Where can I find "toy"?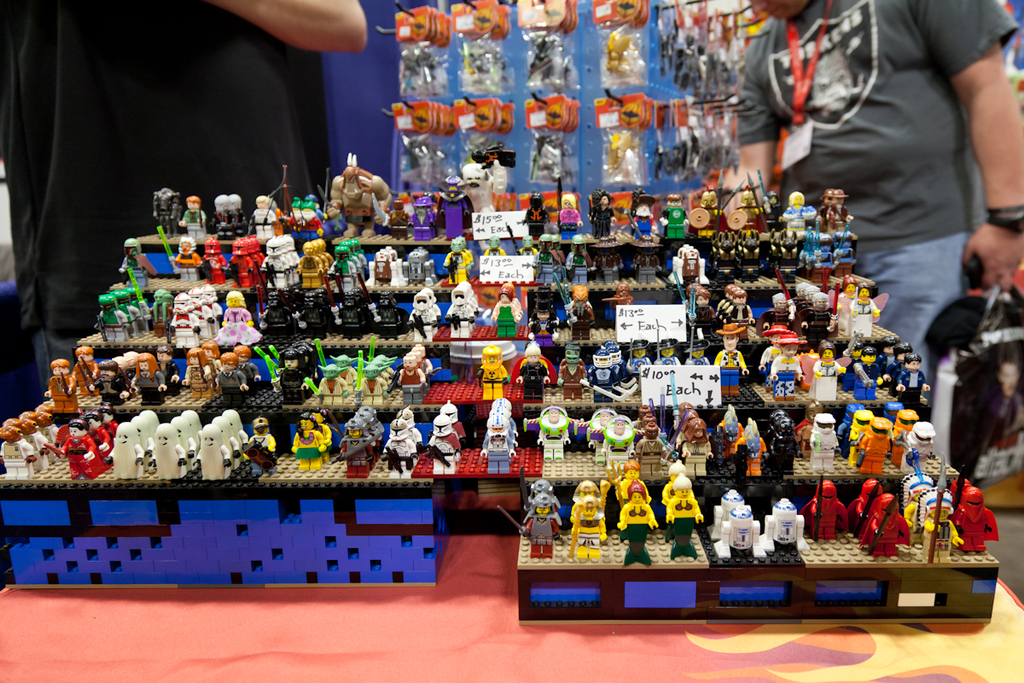
You can find it at region(196, 286, 223, 334).
